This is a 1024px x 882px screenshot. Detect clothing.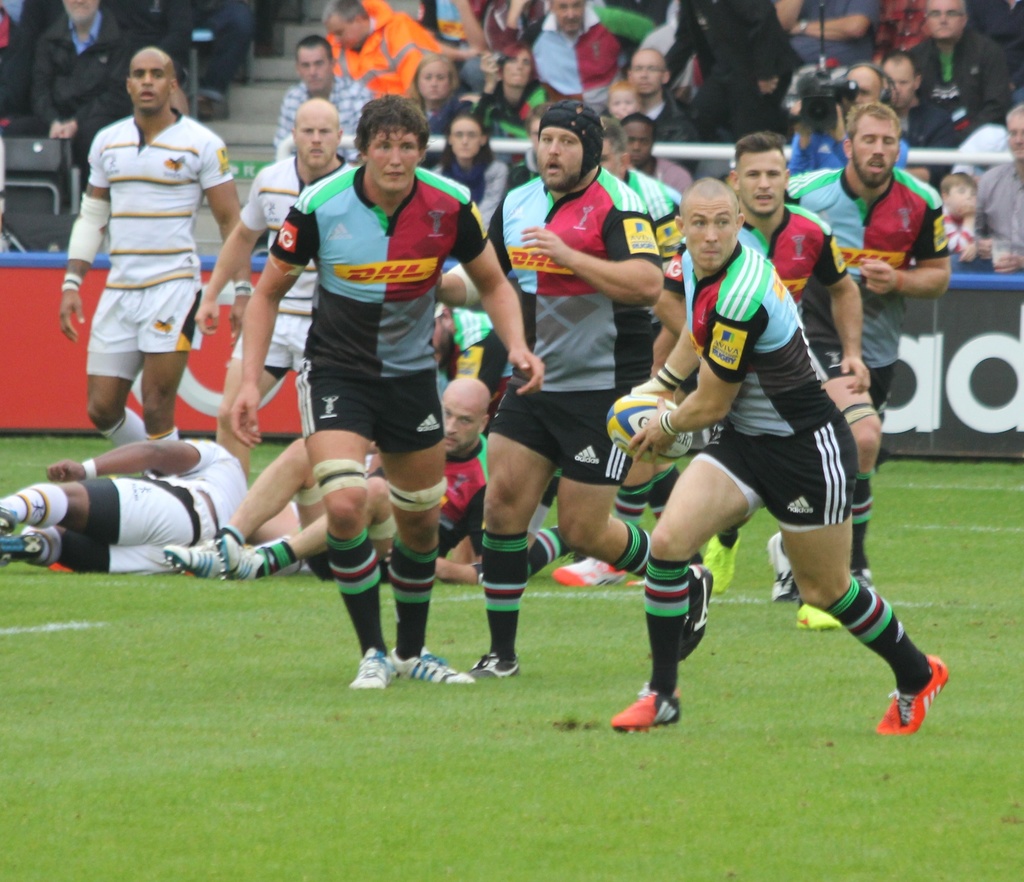
l=425, t=74, r=470, b=178.
